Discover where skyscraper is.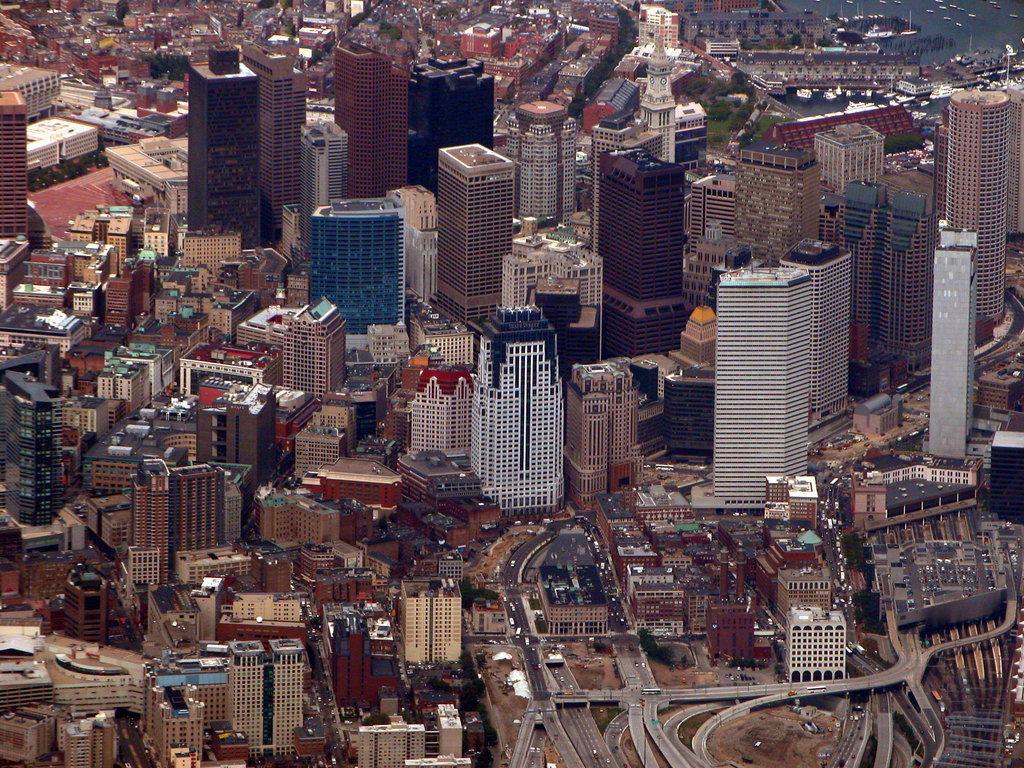
Discovered at bbox=[931, 122, 950, 220].
